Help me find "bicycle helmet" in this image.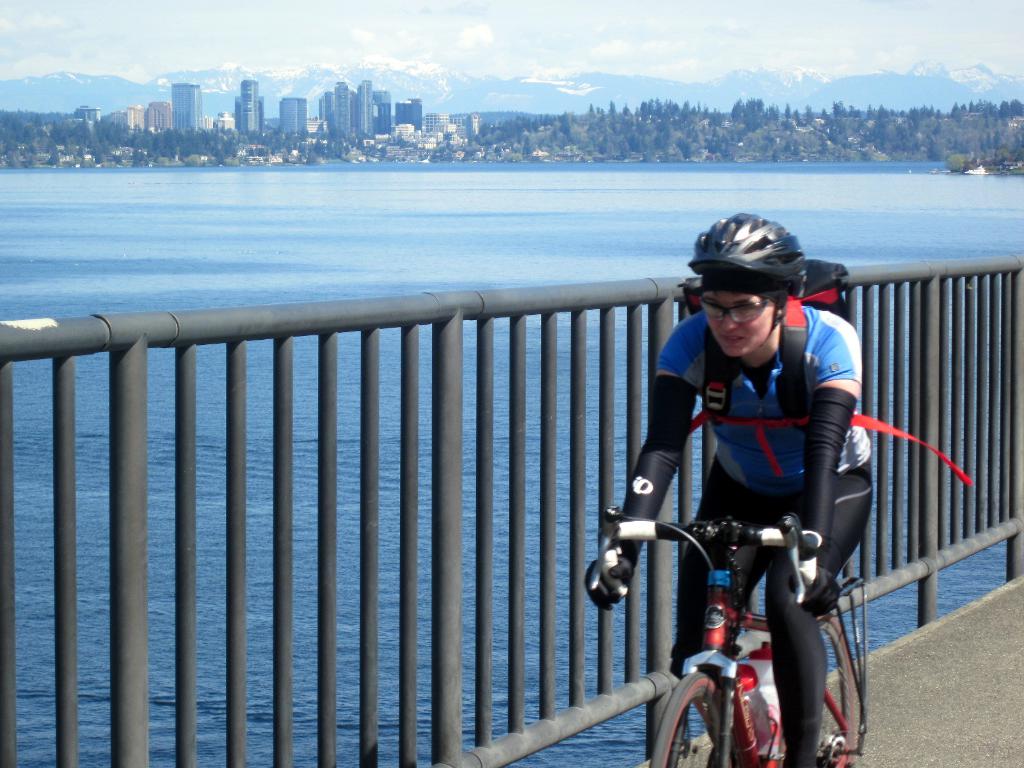
Found it: (left=689, top=211, right=810, bottom=296).
